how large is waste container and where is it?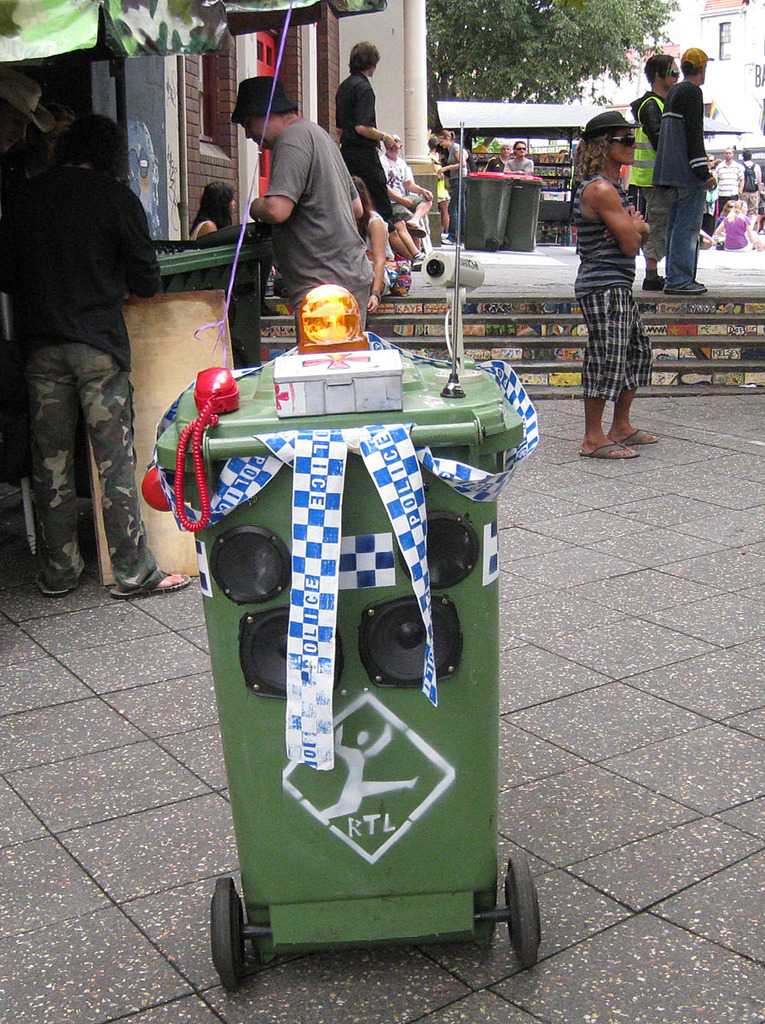
Bounding box: region(506, 166, 548, 251).
